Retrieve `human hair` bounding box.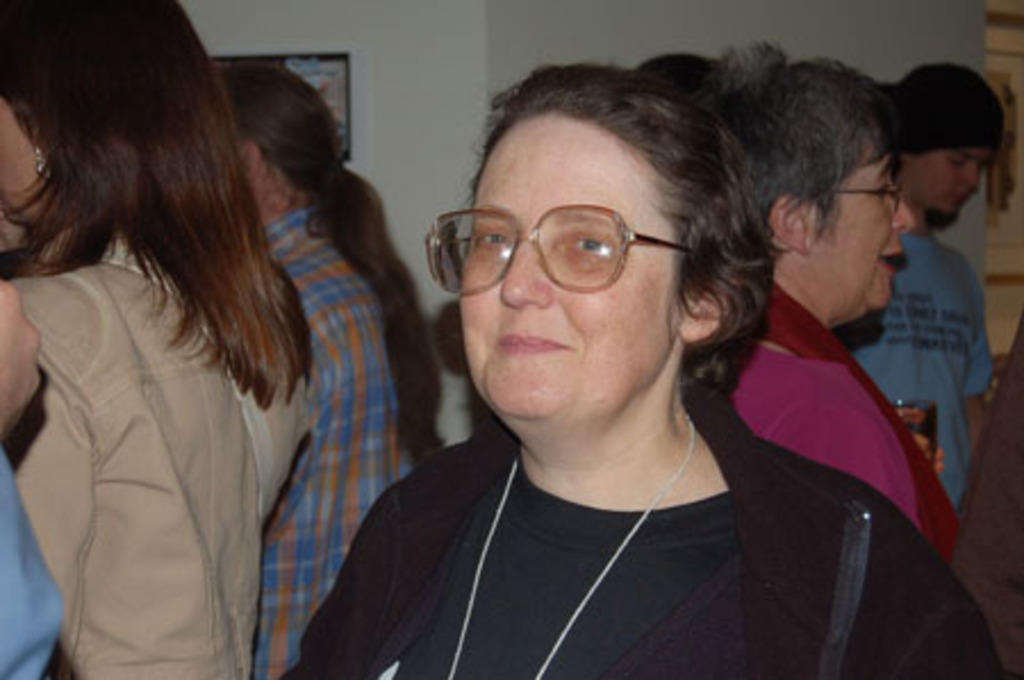
Bounding box: [462, 68, 787, 418].
